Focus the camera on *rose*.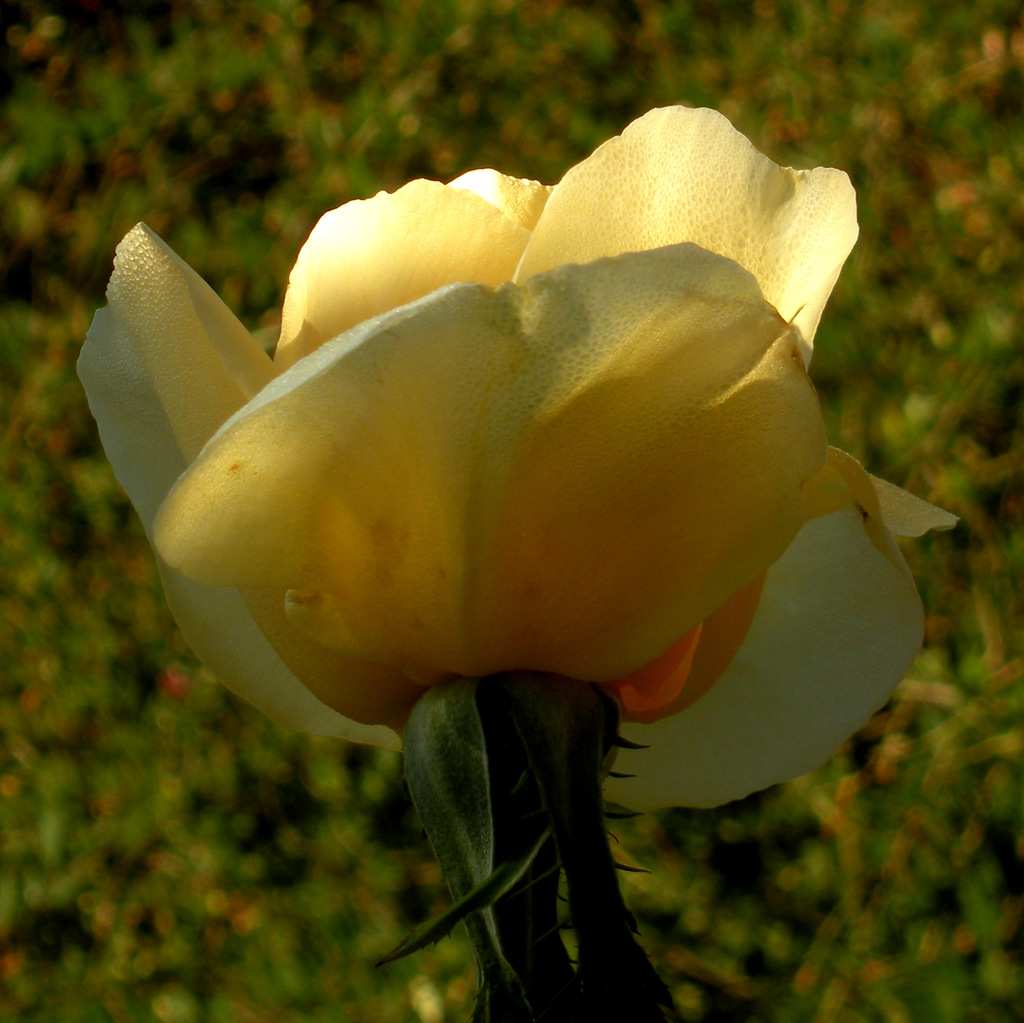
Focus region: locate(74, 99, 964, 818).
